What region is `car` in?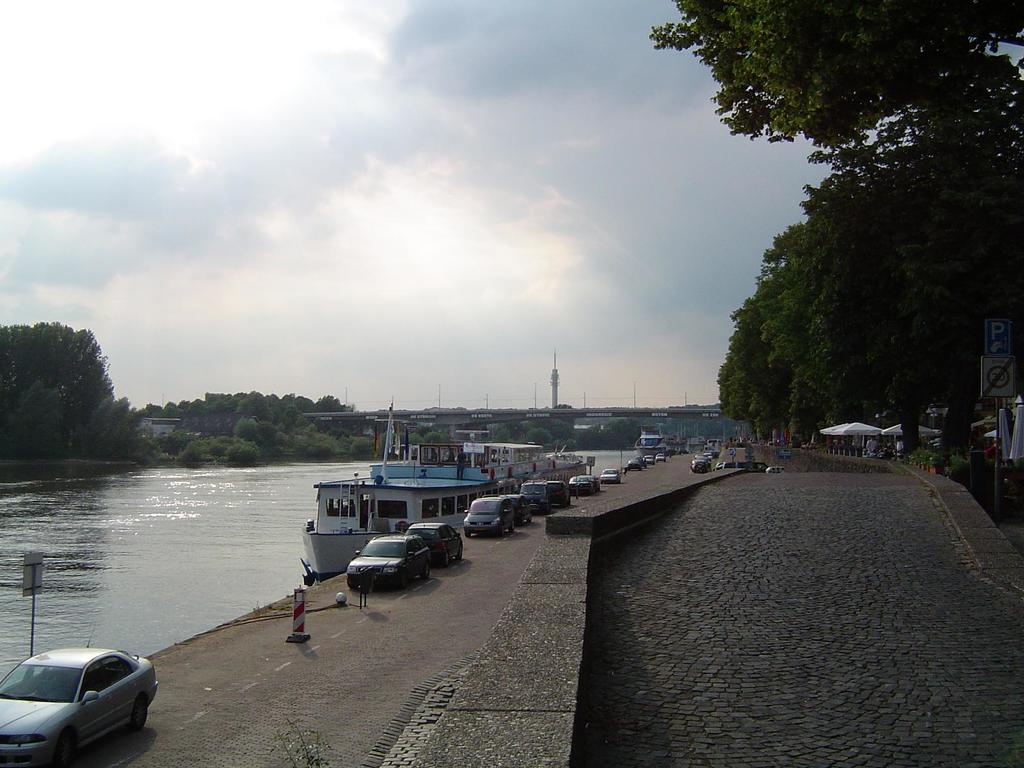
[601,467,621,487].
